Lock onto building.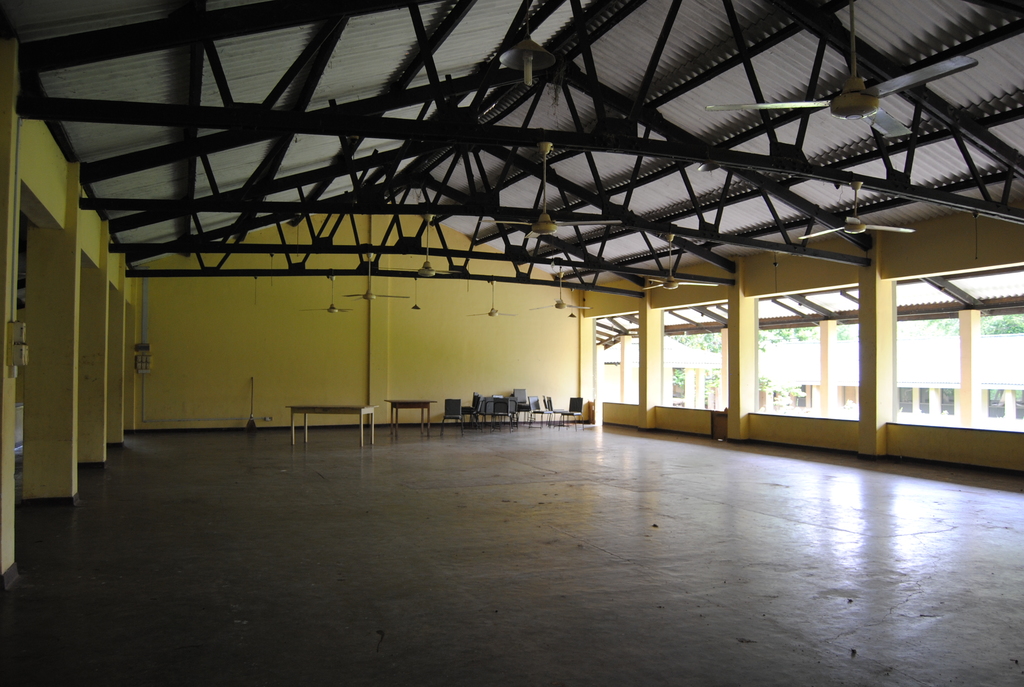
Locked: bbox(0, 0, 1023, 686).
